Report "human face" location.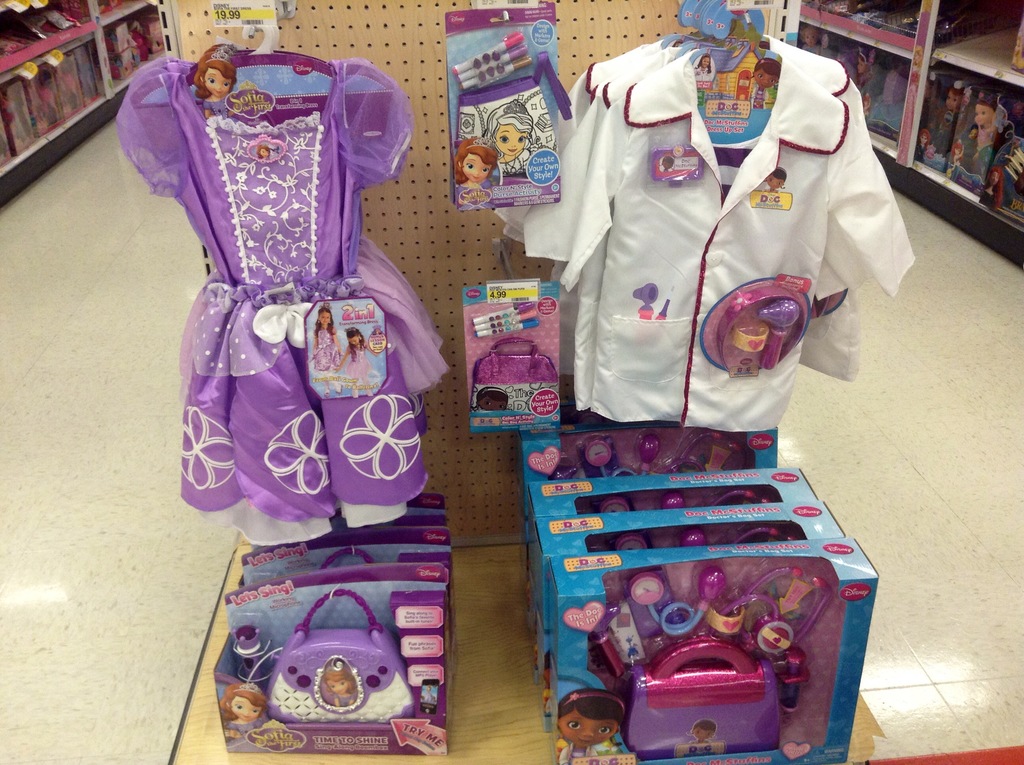
Report: left=497, top=123, right=526, bottom=160.
